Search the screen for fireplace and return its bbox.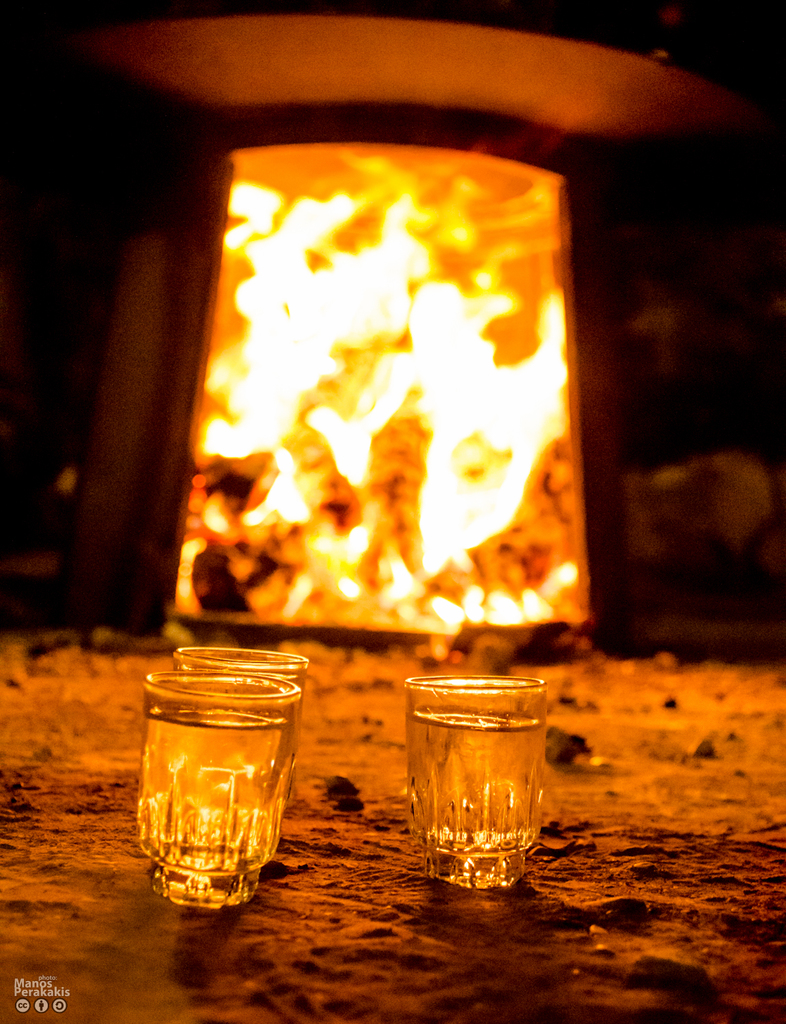
Found: (3, 0, 785, 656).
